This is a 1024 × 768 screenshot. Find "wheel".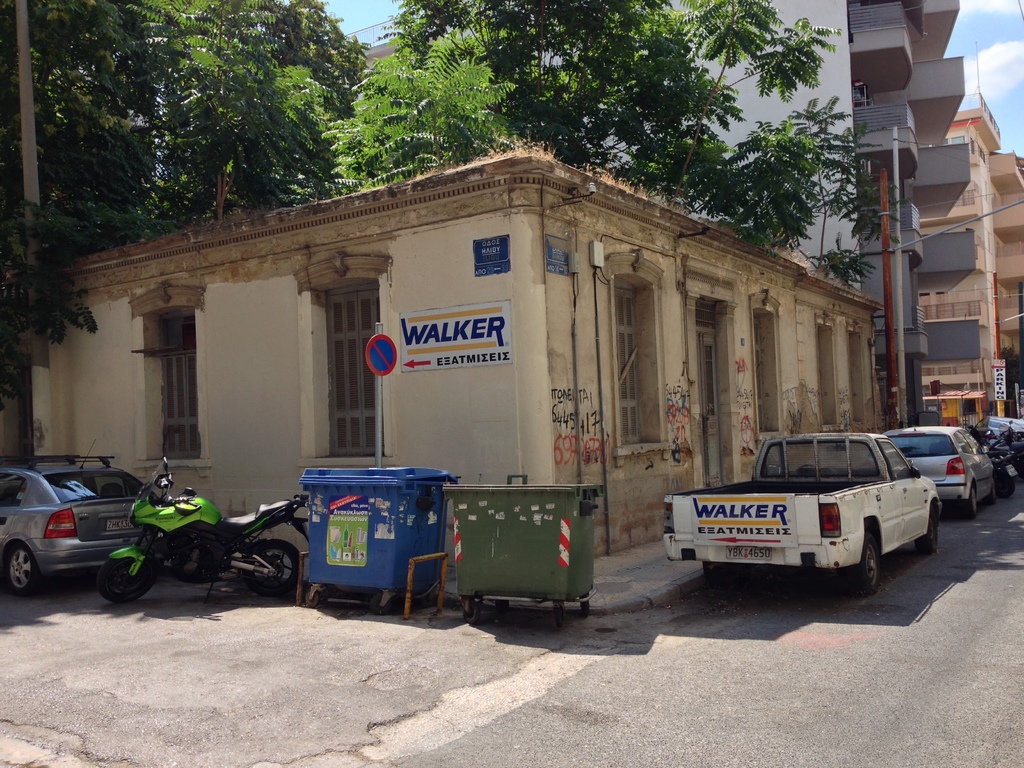
Bounding box: <region>990, 483, 1003, 508</region>.
